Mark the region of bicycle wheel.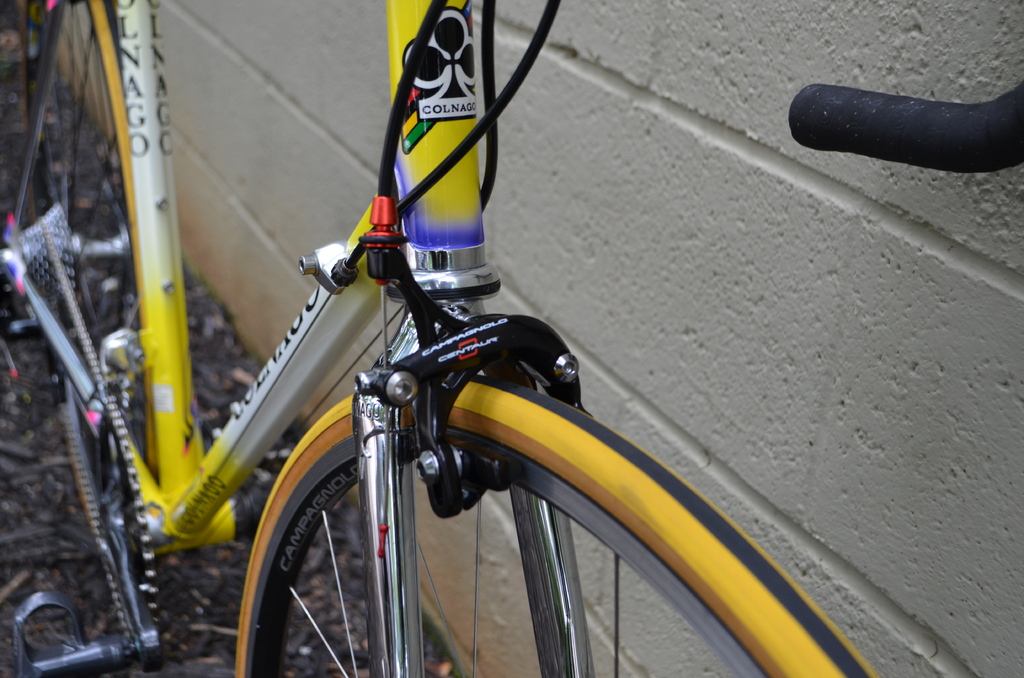
Region: locate(13, 0, 157, 556).
